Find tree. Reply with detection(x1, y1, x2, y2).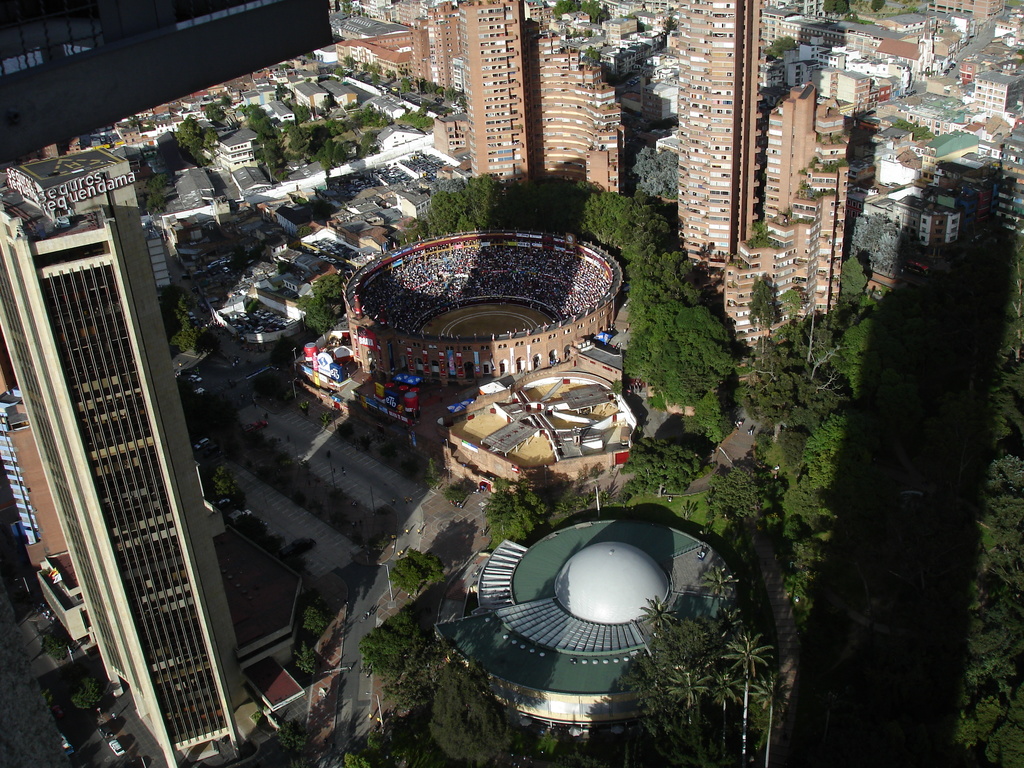
detection(625, 639, 668, 767).
